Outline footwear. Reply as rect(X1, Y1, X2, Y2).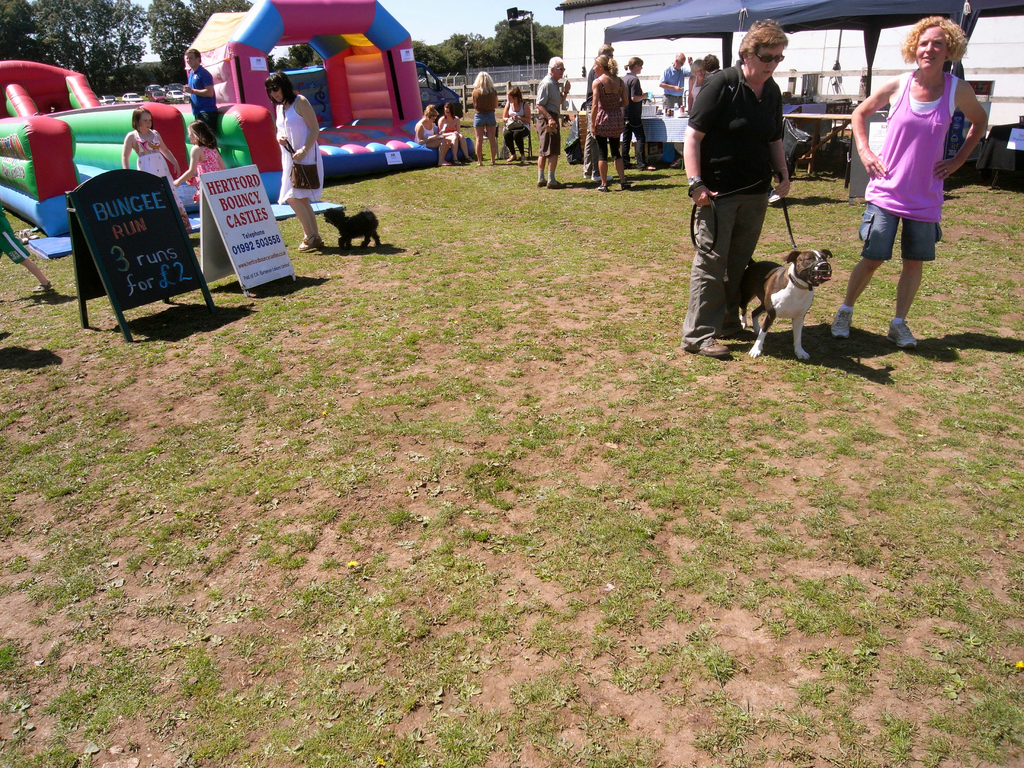
rect(438, 163, 454, 166).
